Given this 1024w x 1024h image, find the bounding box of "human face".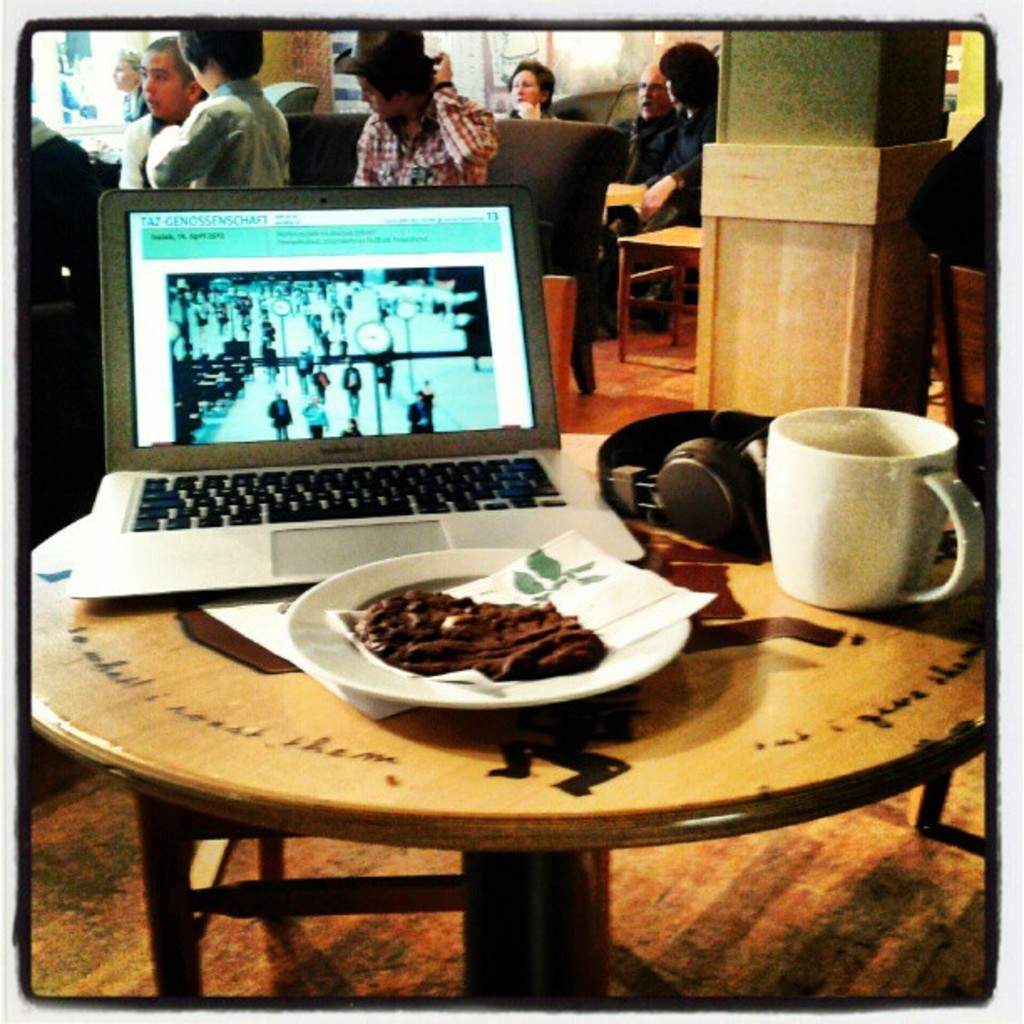
region(360, 80, 397, 127).
